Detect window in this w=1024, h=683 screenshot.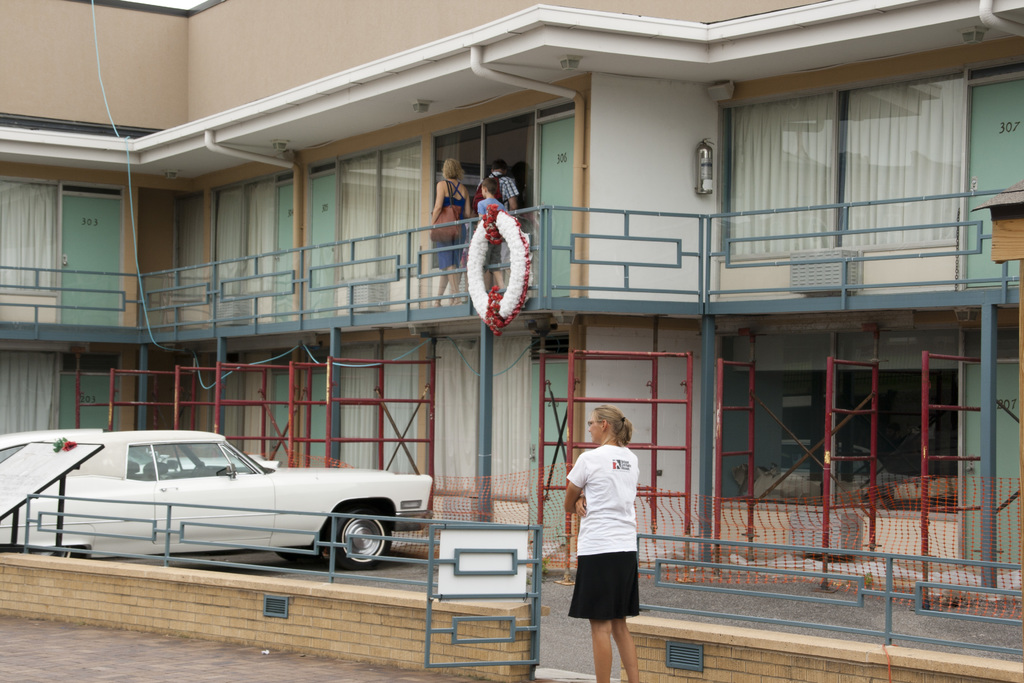
Detection: {"x1": 847, "y1": 64, "x2": 965, "y2": 247}.
